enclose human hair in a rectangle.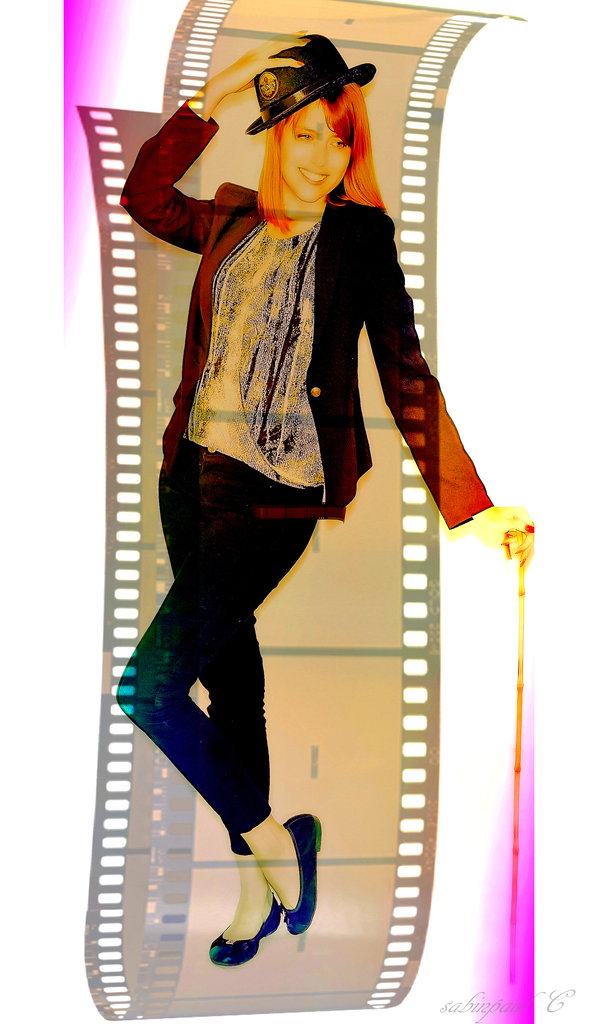
bbox=[233, 90, 381, 205].
